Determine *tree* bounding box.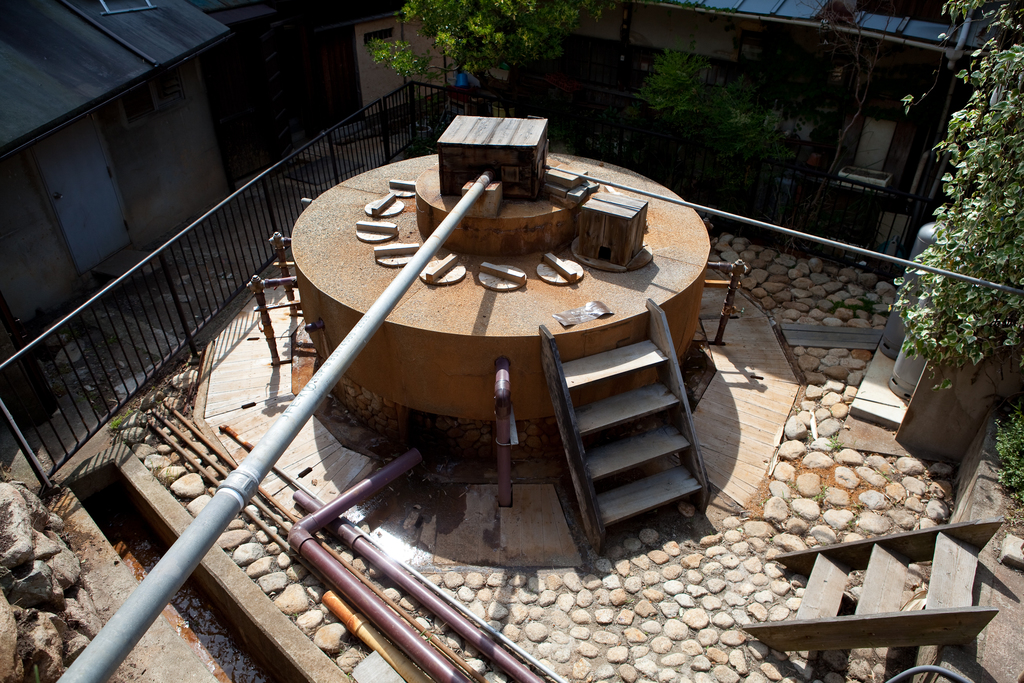
Determined: left=893, top=0, right=1023, bottom=391.
